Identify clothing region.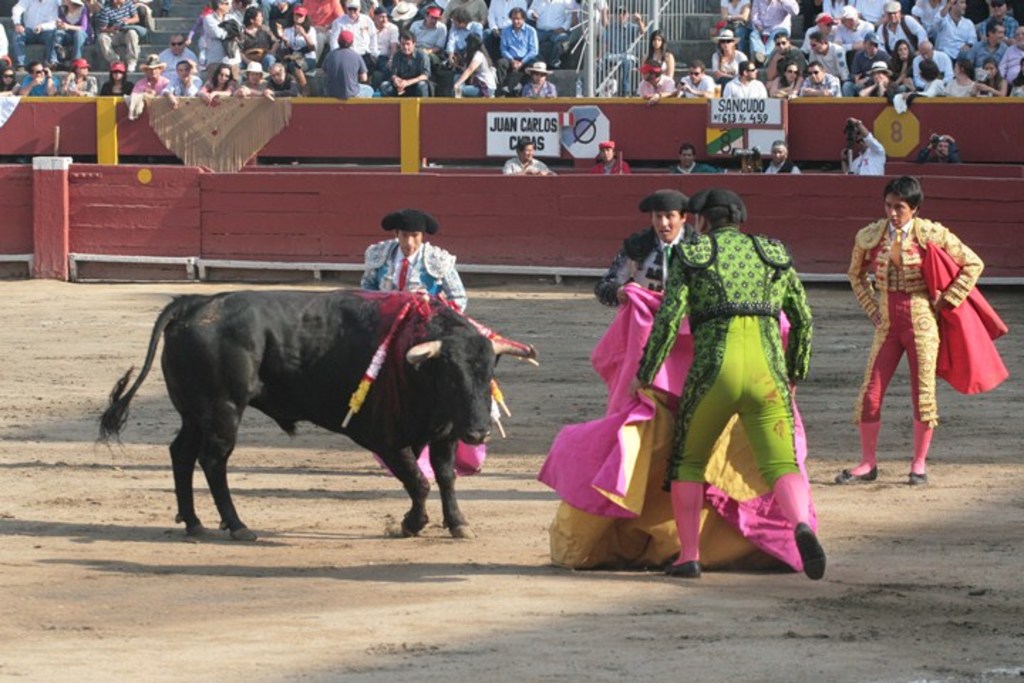
Region: [586, 158, 631, 179].
